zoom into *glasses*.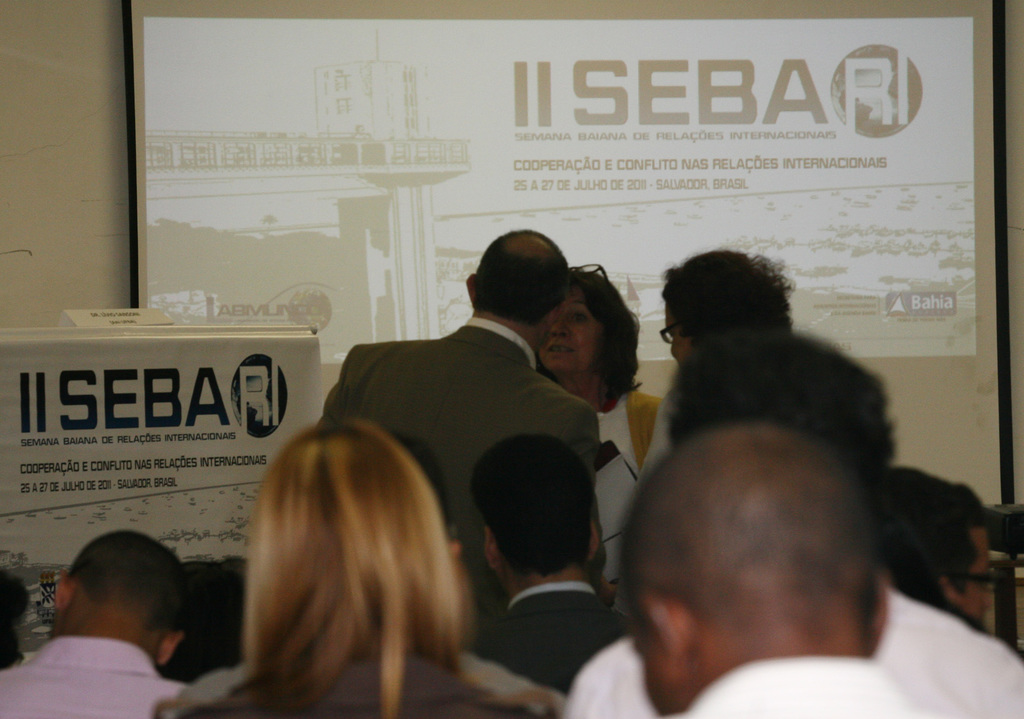
Zoom target: Rect(564, 262, 613, 276).
